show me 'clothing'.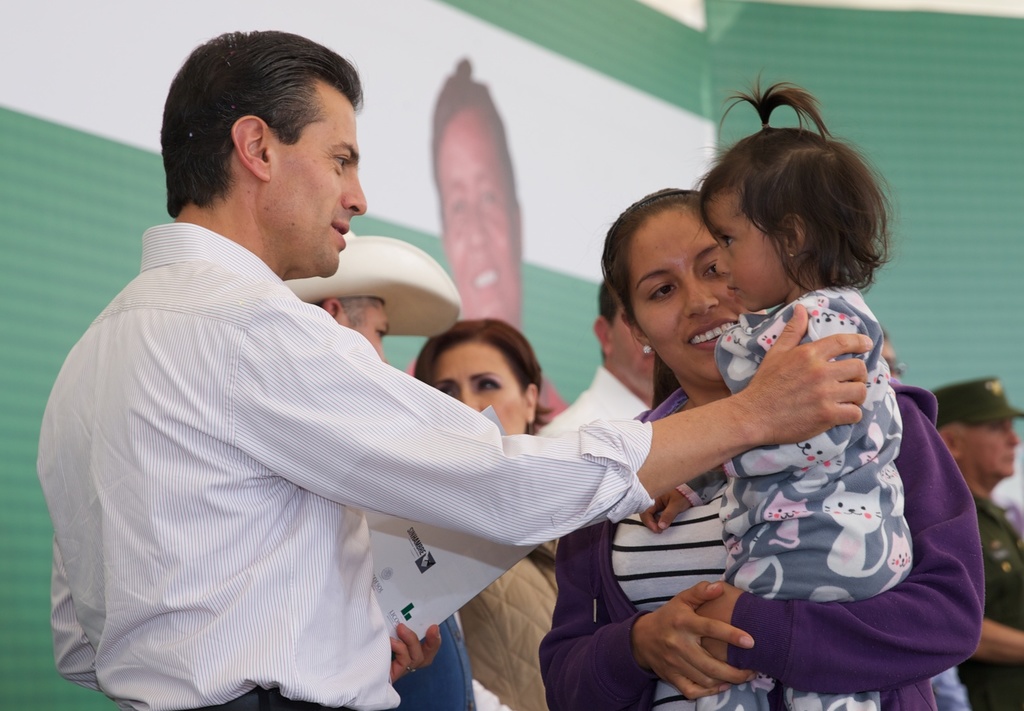
'clothing' is here: [x1=677, y1=290, x2=913, y2=710].
